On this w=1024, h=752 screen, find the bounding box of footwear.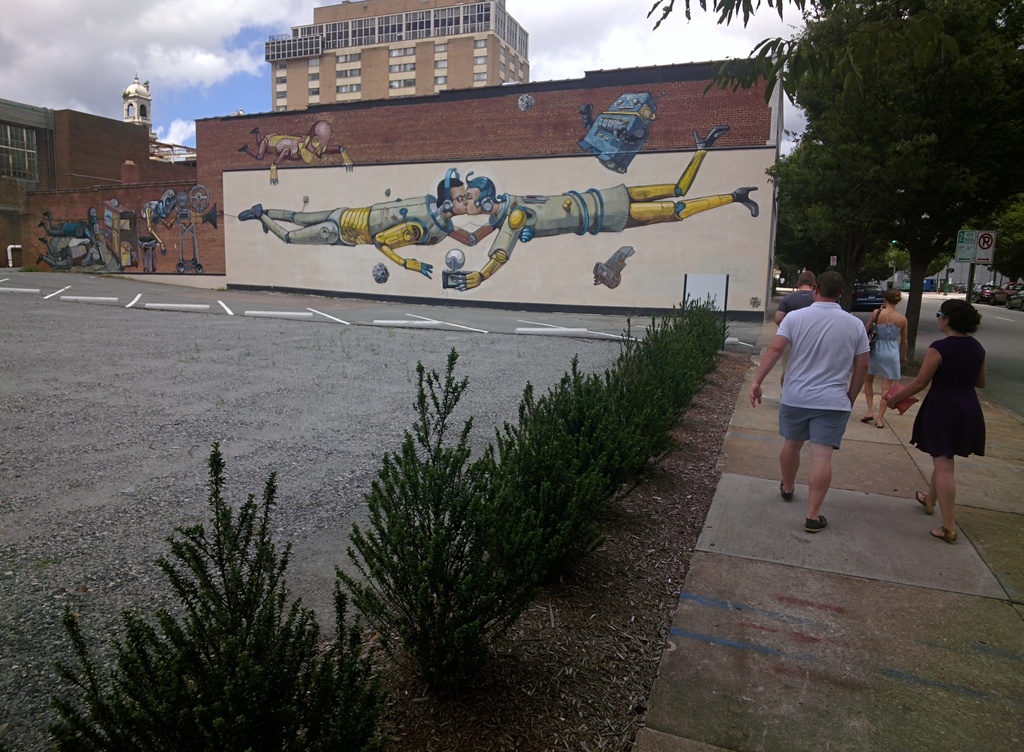
Bounding box: 874/423/883/429.
